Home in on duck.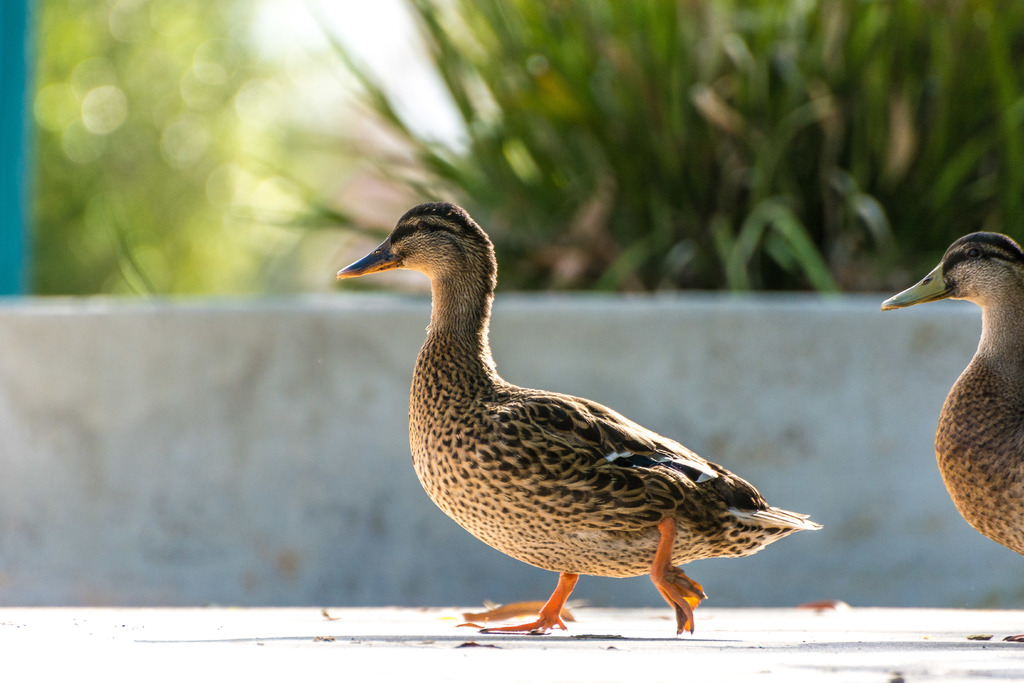
Homed in at box=[336, 204, 847, 655].
